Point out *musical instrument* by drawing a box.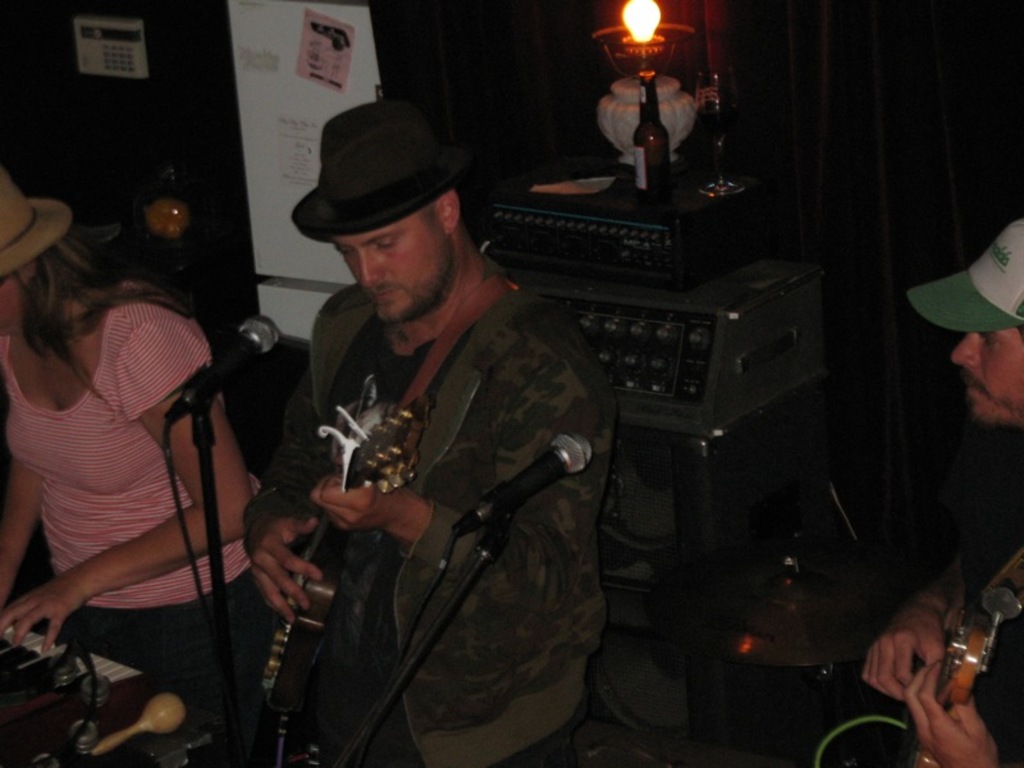
(left=259, top=397, right=440, bottom=721).
